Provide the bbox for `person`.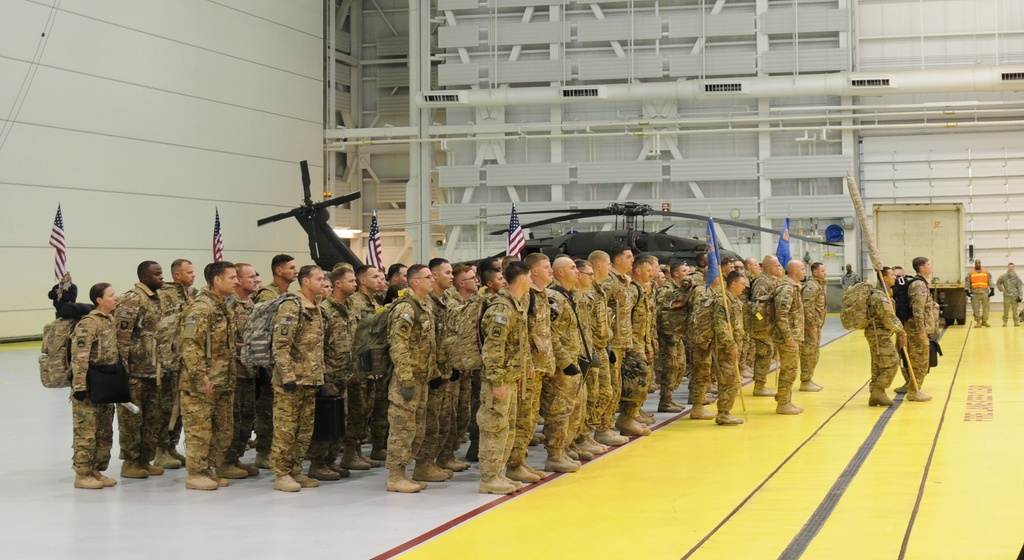
(x1=797, y1=257, x2=819, y2=384).
